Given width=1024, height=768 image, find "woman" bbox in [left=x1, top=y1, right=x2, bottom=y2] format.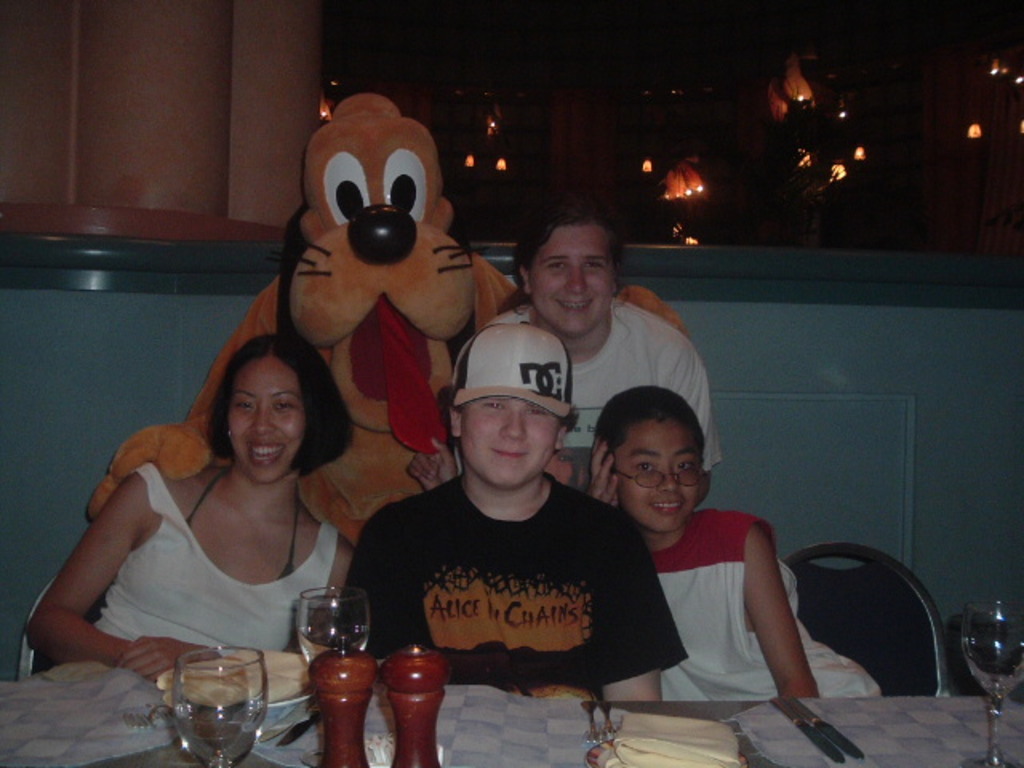
[left=483, top=202, right=728, bottom=466].
